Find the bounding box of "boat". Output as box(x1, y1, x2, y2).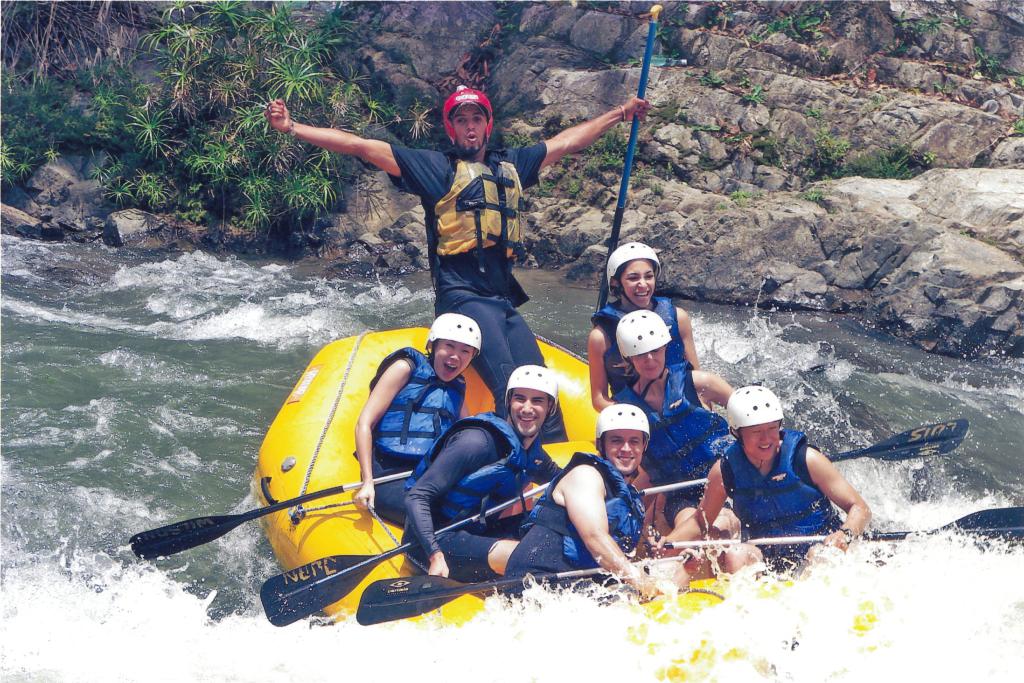
box(162, 312, 901, 630).
